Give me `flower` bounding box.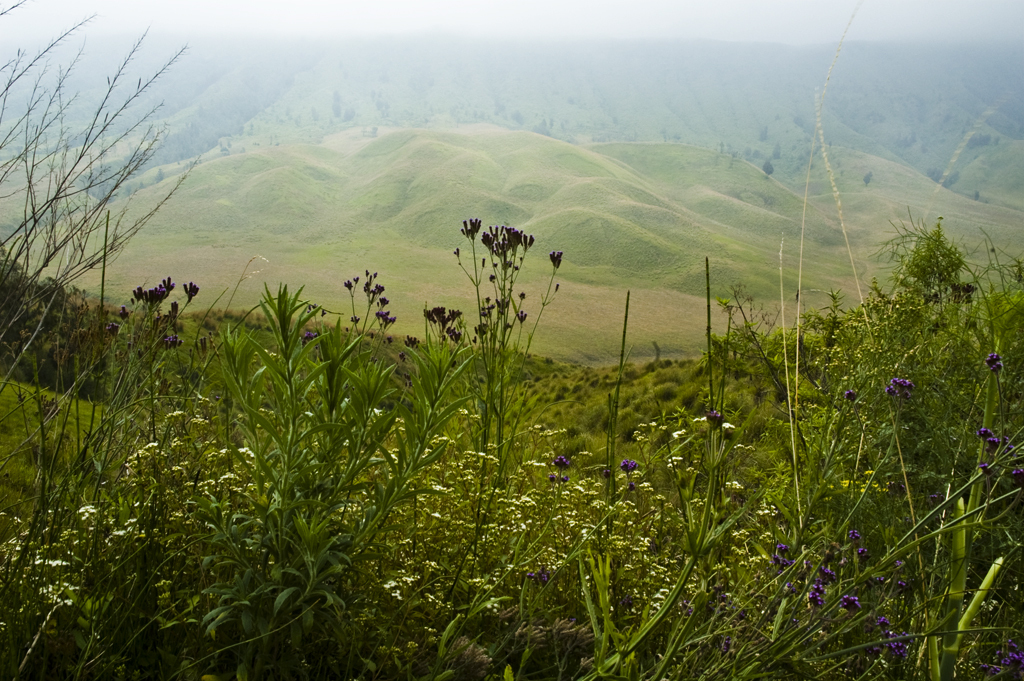
708,408,722,420.
